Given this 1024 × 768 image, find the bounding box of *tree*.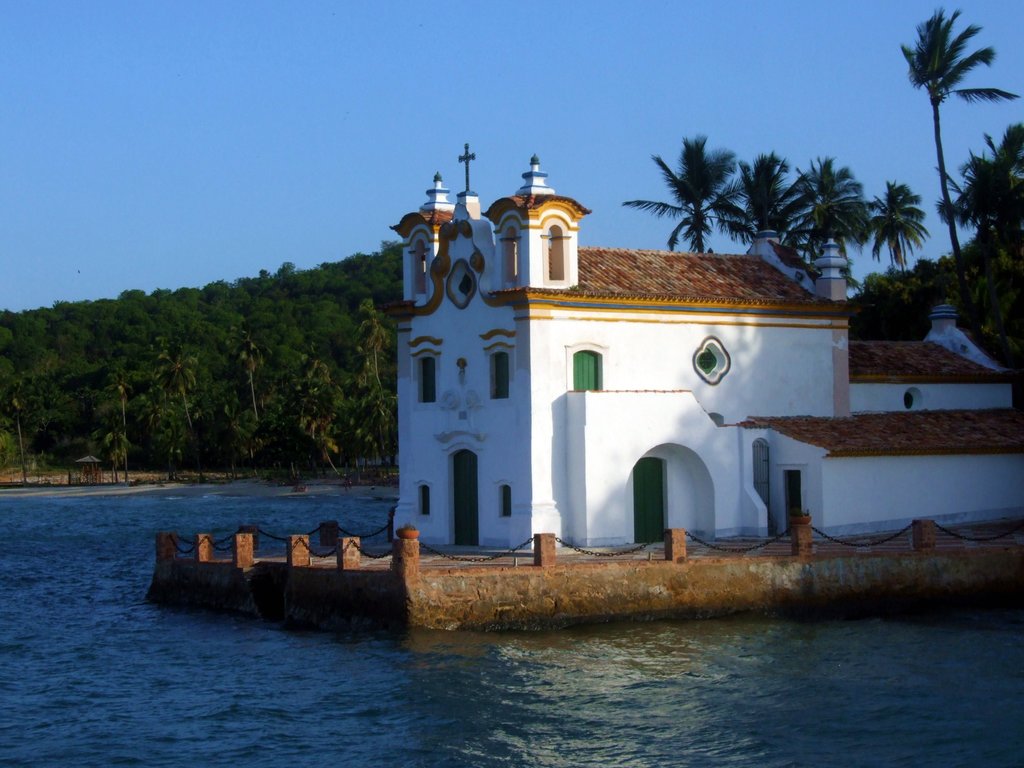
select_region(155, 344, 208, 454).
